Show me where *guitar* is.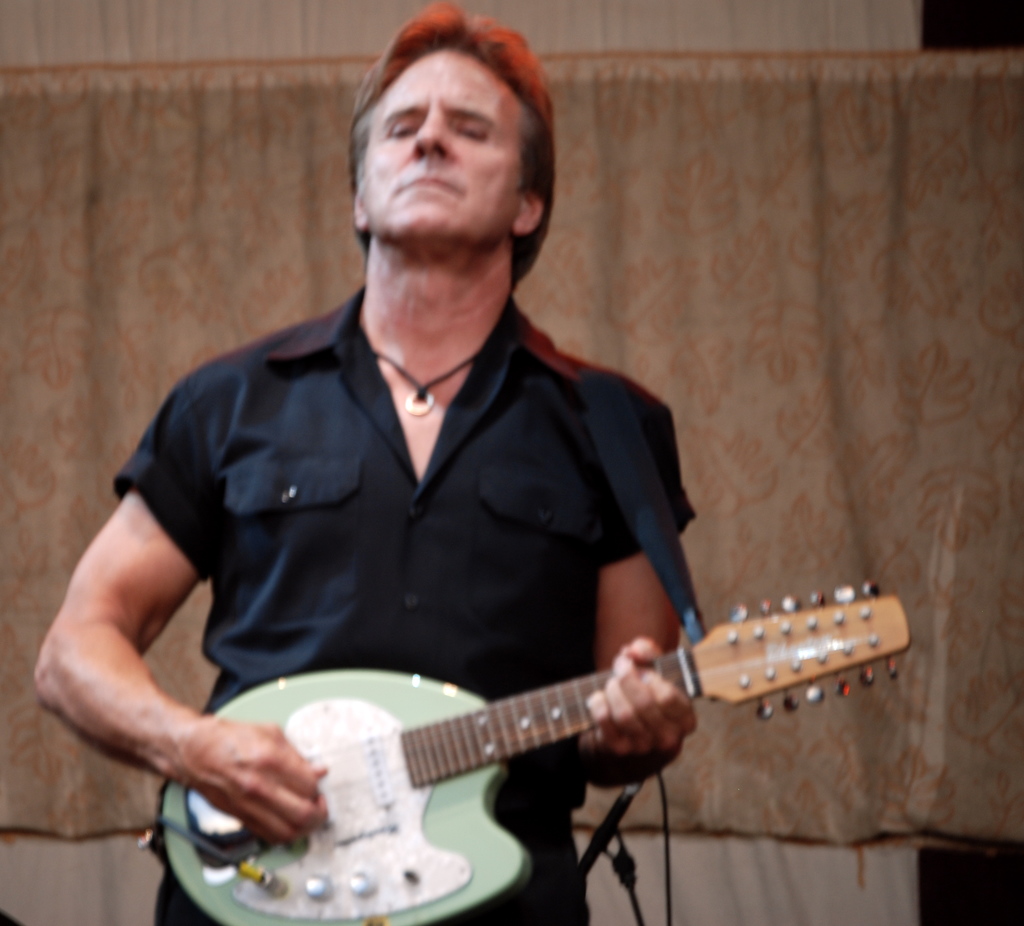
*guitar* is at bbox=[154, 549, 918, 923].
